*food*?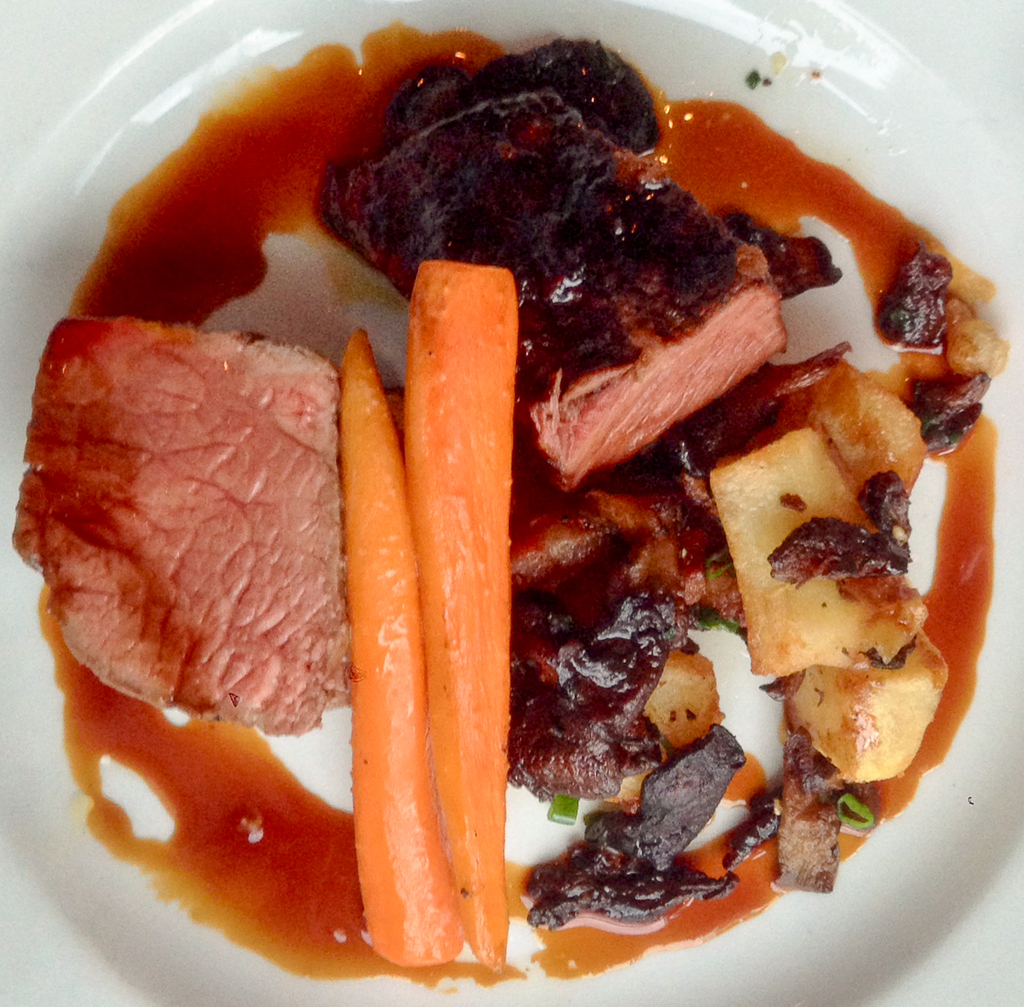
83:0:1007:950
